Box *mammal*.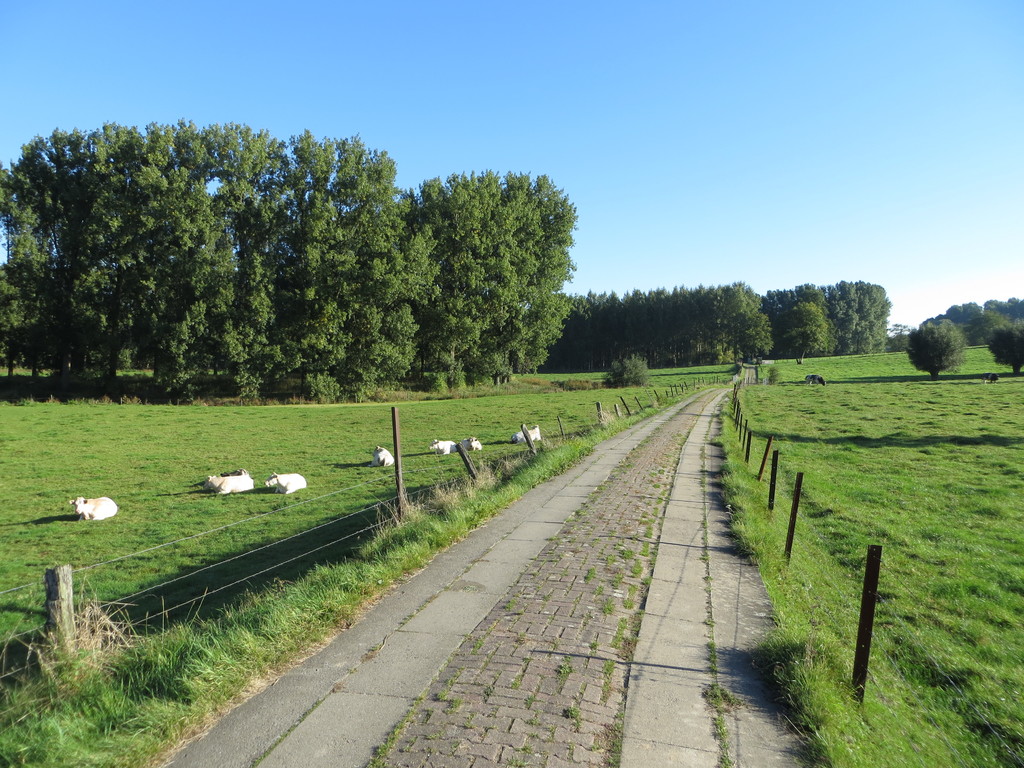
BBox(511, 422, 541, 445).
